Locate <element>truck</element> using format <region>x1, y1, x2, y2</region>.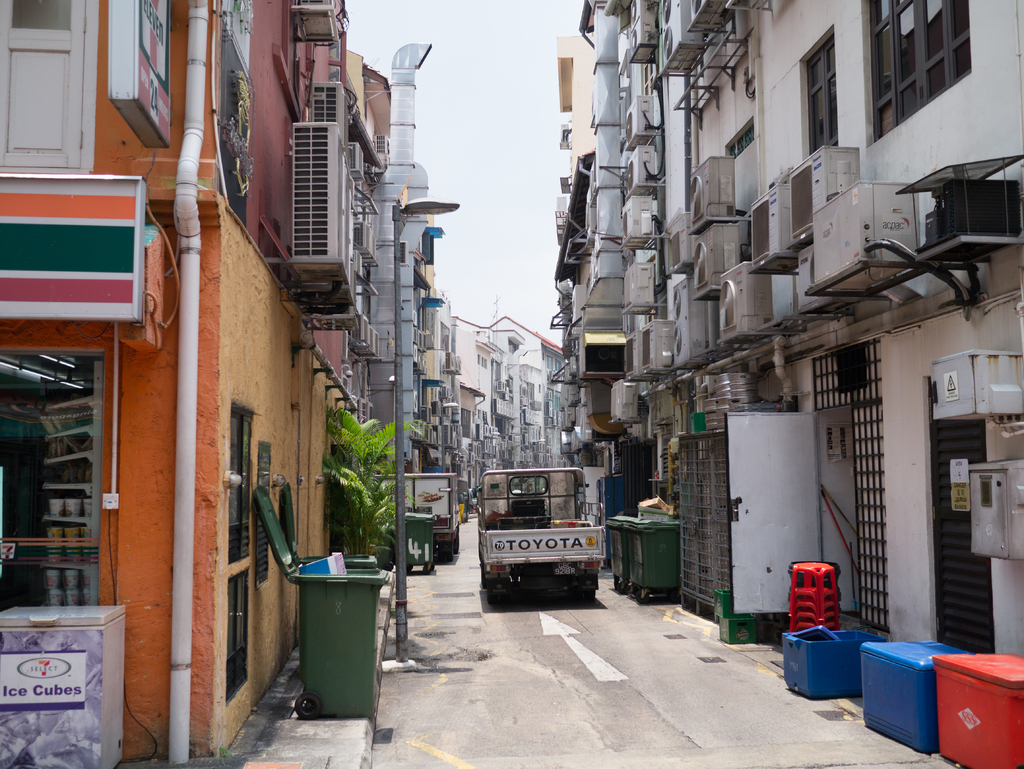
<region>470, 485, 612, 617</region>.
